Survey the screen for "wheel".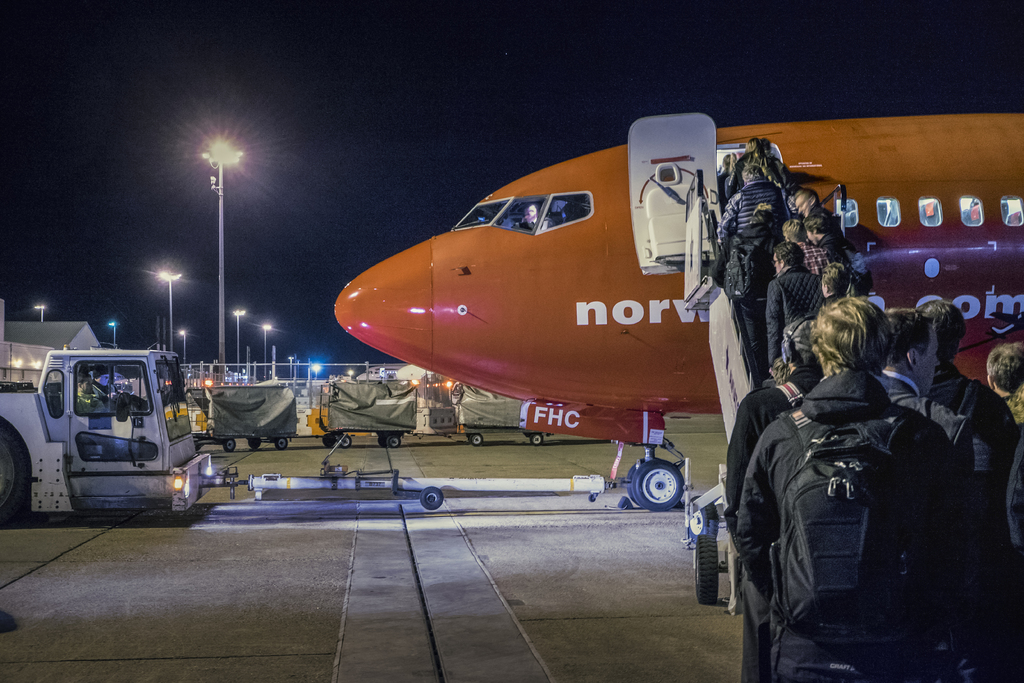
Survey found: (387, 434, 402, 449).
